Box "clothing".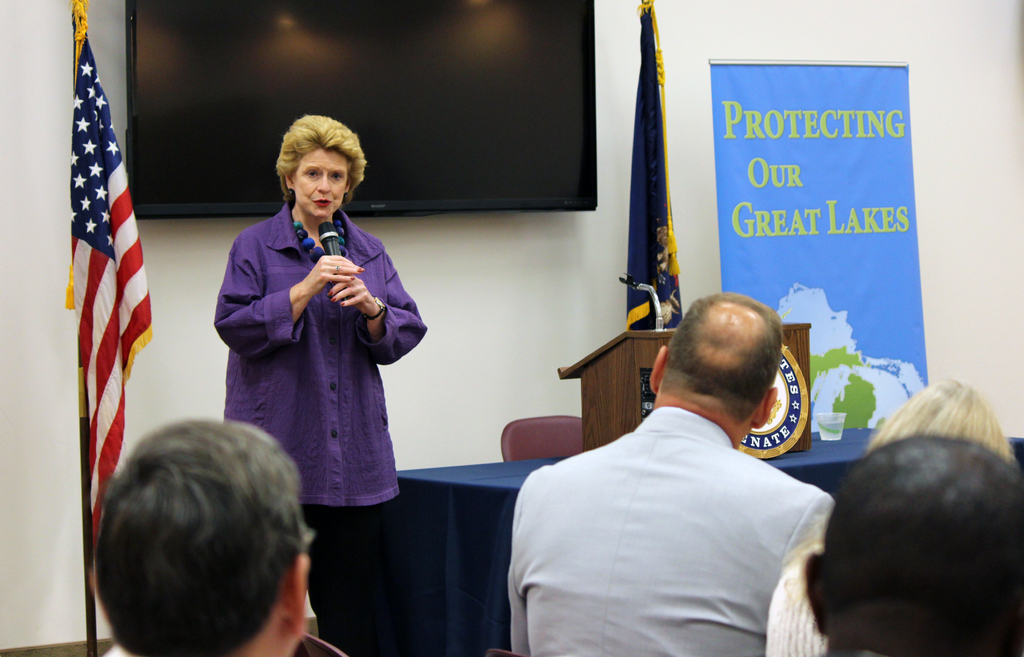
rect(215, 197, 428, 656).
